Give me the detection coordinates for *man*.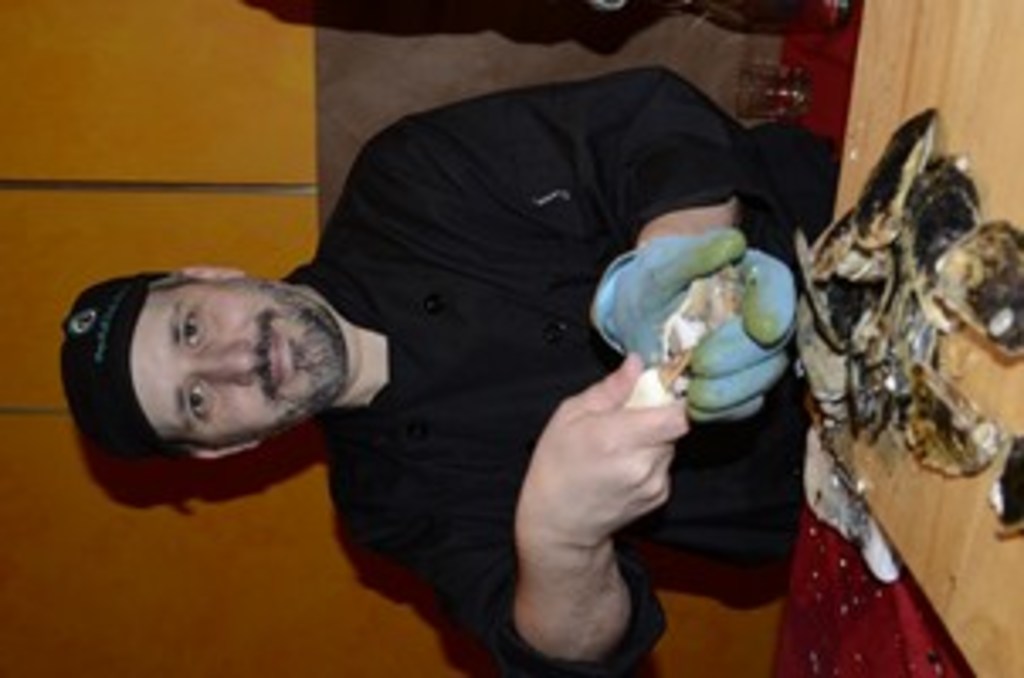
pyautogui.locateOnScreen(102, 44, 854, 661).
